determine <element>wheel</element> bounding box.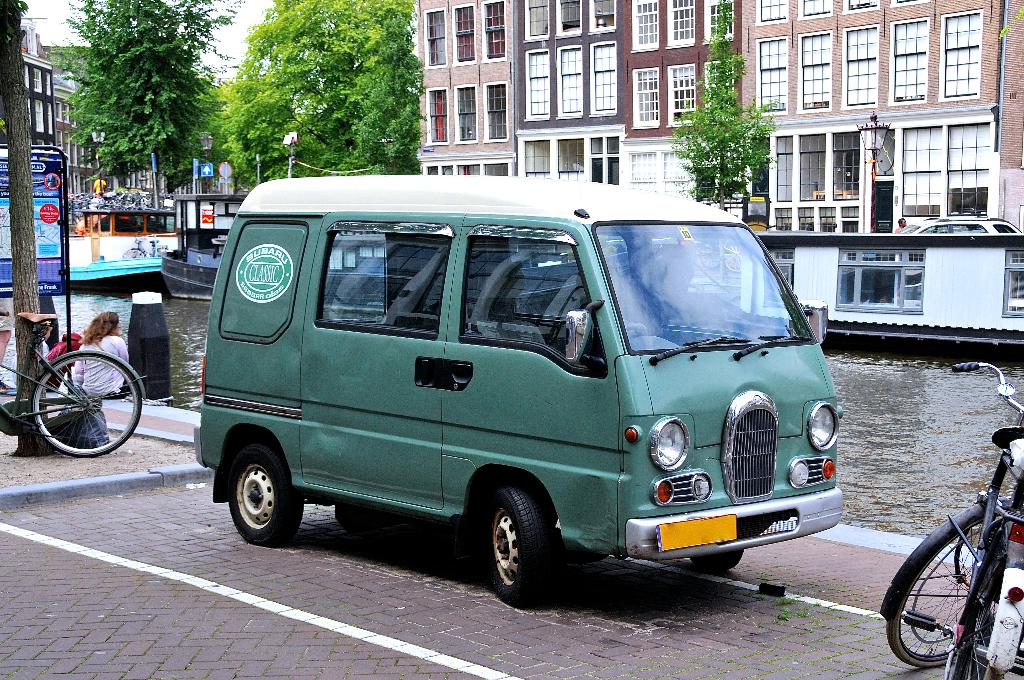
Determined: box=[30, 353, 145, 459].
